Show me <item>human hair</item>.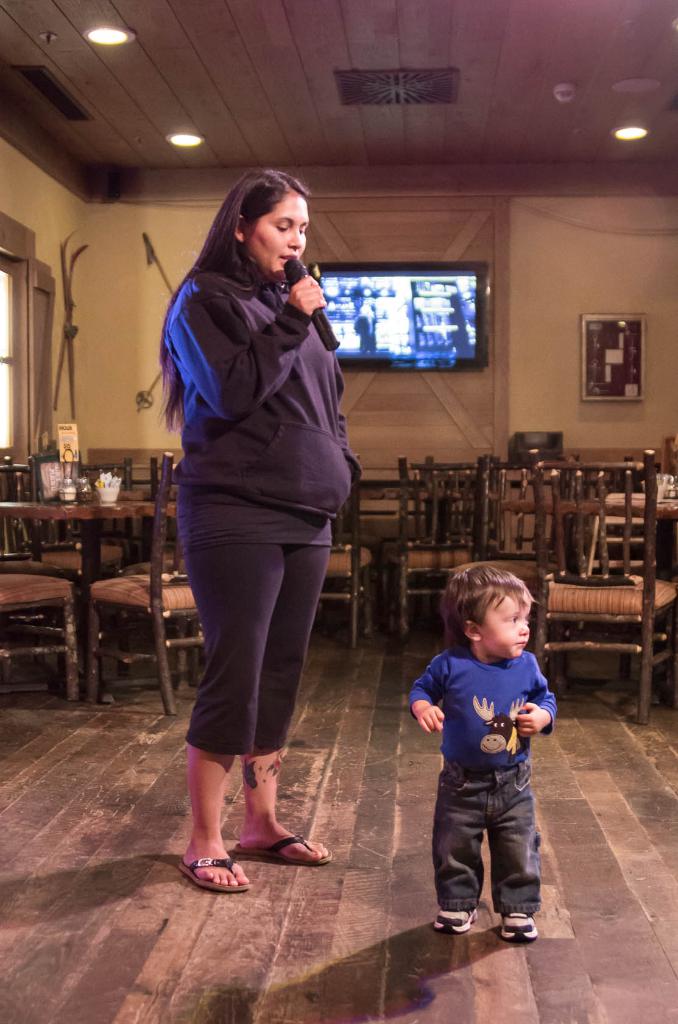
<item>human hair</item> is here: [131, 166, 322, 426].
